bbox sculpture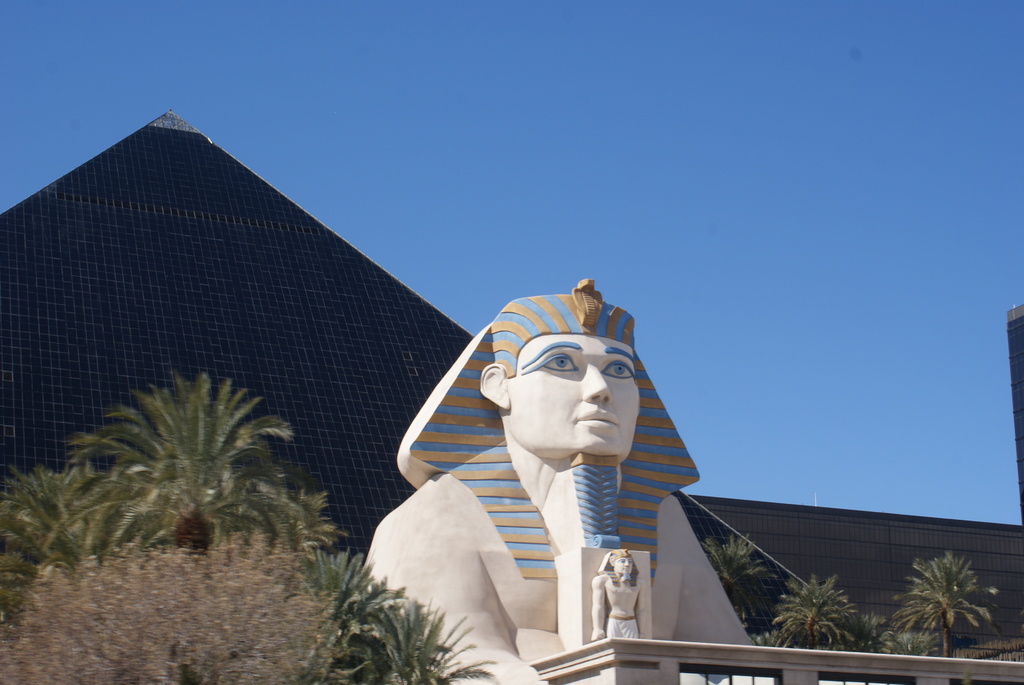
(x1=348, y1=256, x2=748, y2=666)
